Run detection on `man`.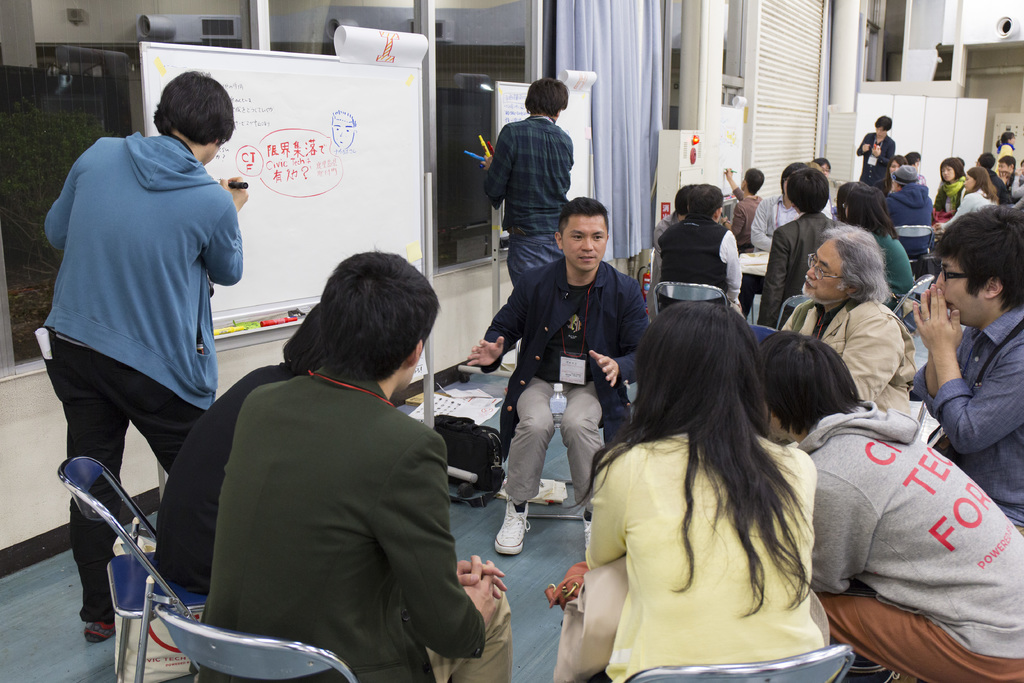
Result: 202/246/516/682.
